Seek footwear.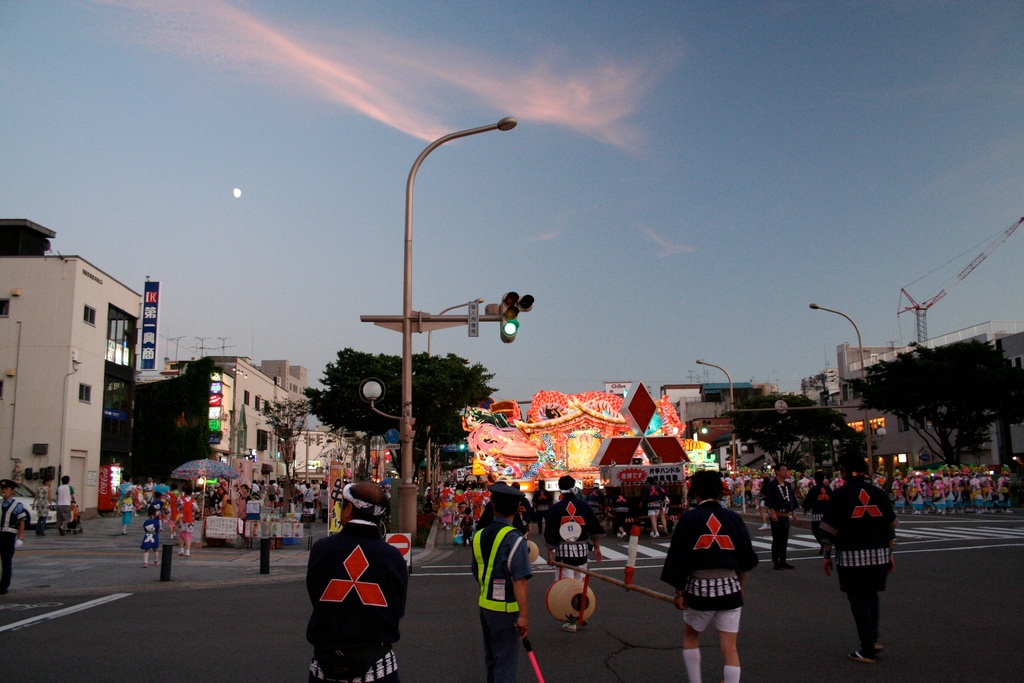
847/647/874/661.
